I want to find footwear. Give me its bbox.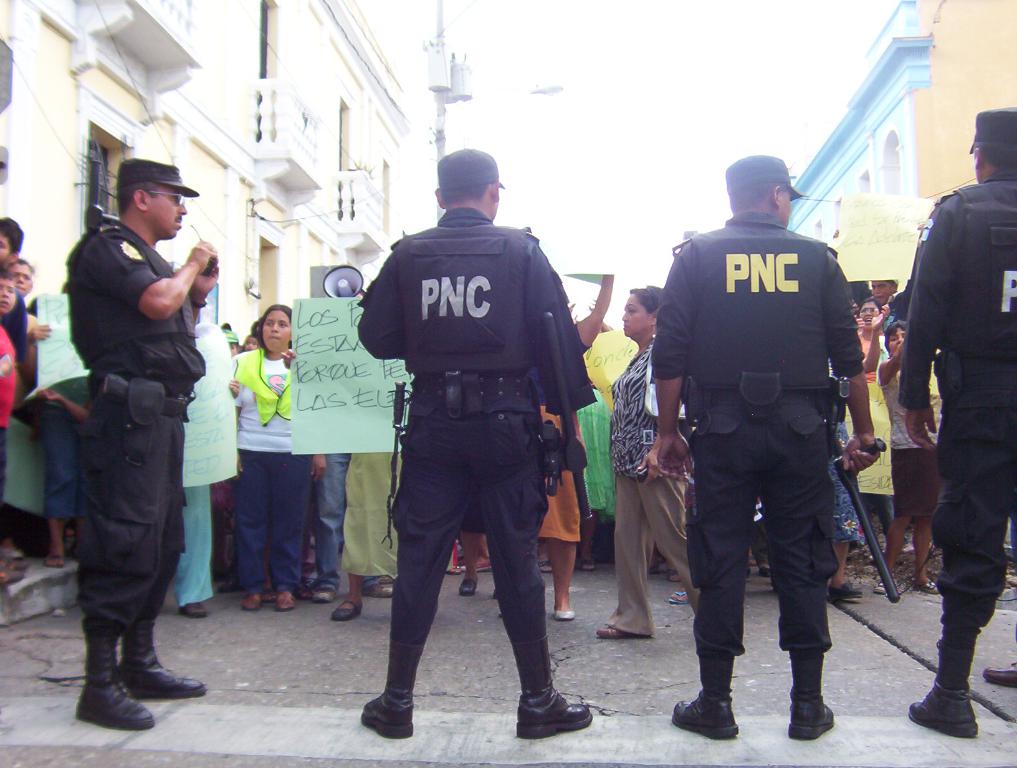
676/659/743/741.
